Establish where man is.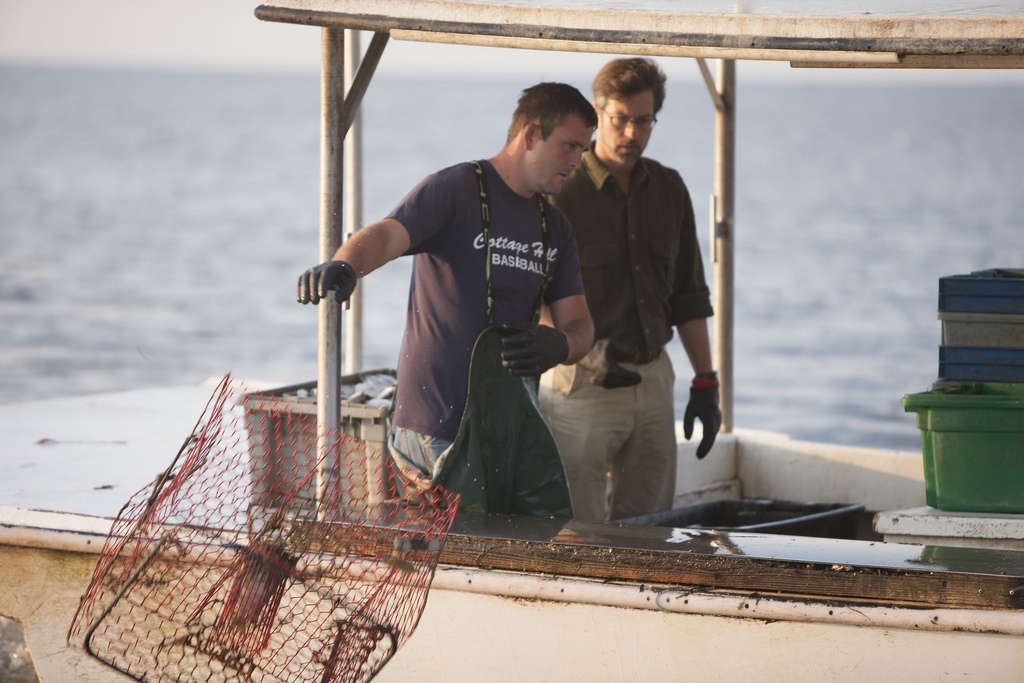
Established at bbox=[327, 93, 611, 509].
